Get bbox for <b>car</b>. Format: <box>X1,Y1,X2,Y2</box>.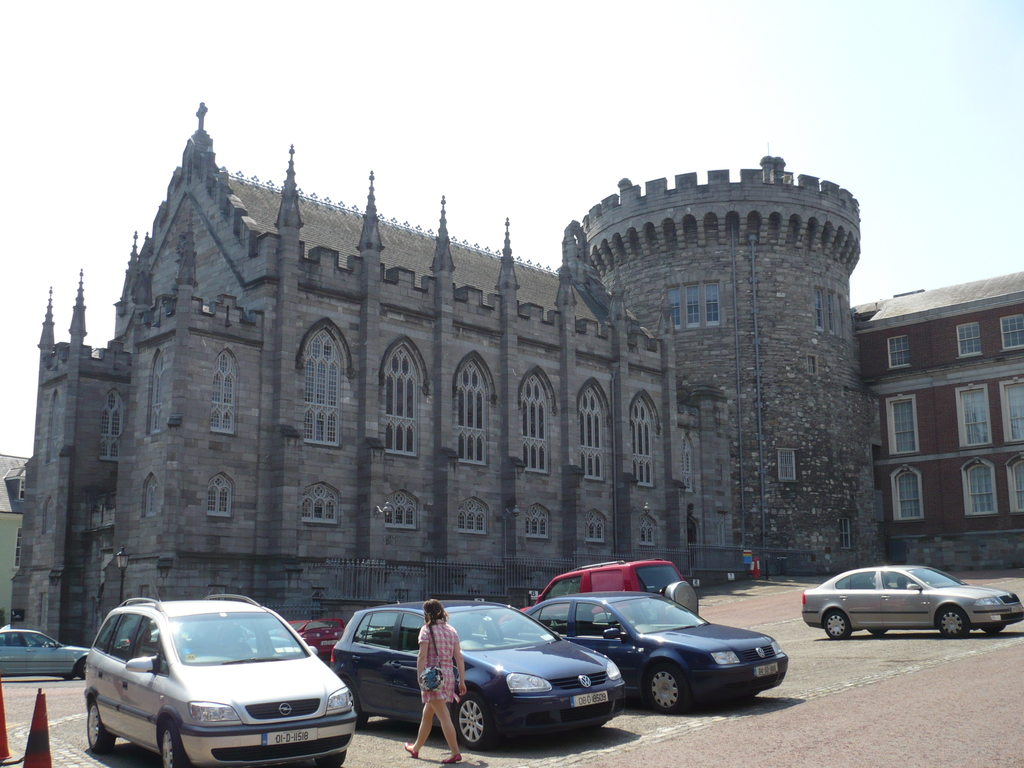
<box>266,618,344,659</box>.
